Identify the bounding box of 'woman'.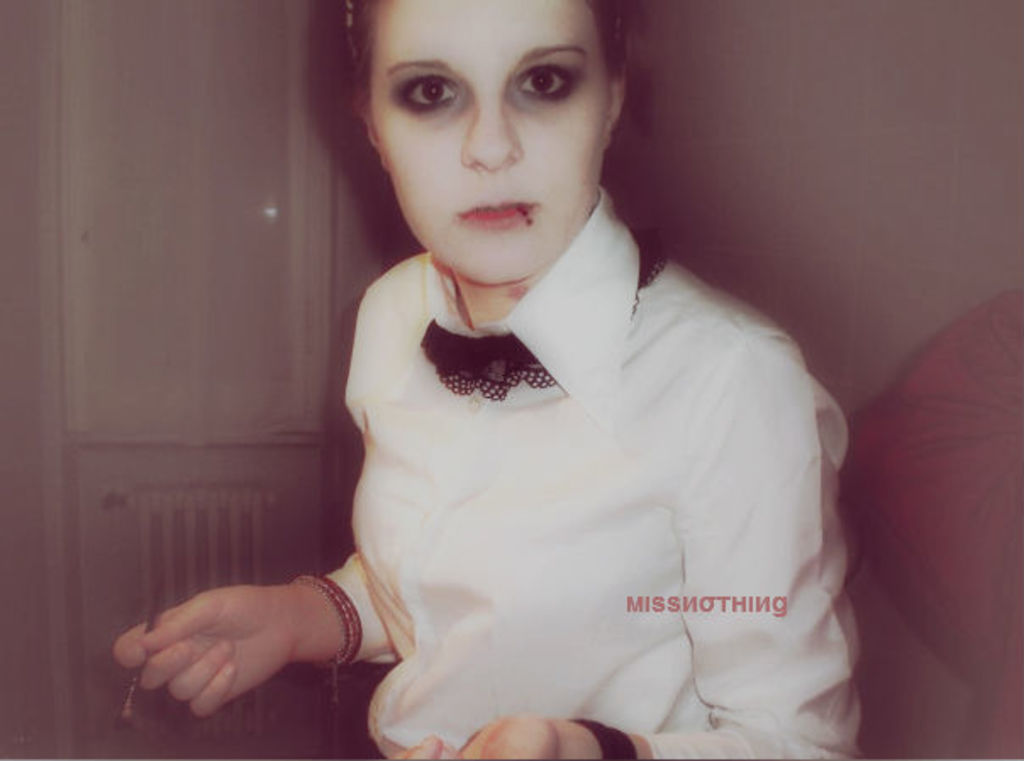
207,0,895,734.
